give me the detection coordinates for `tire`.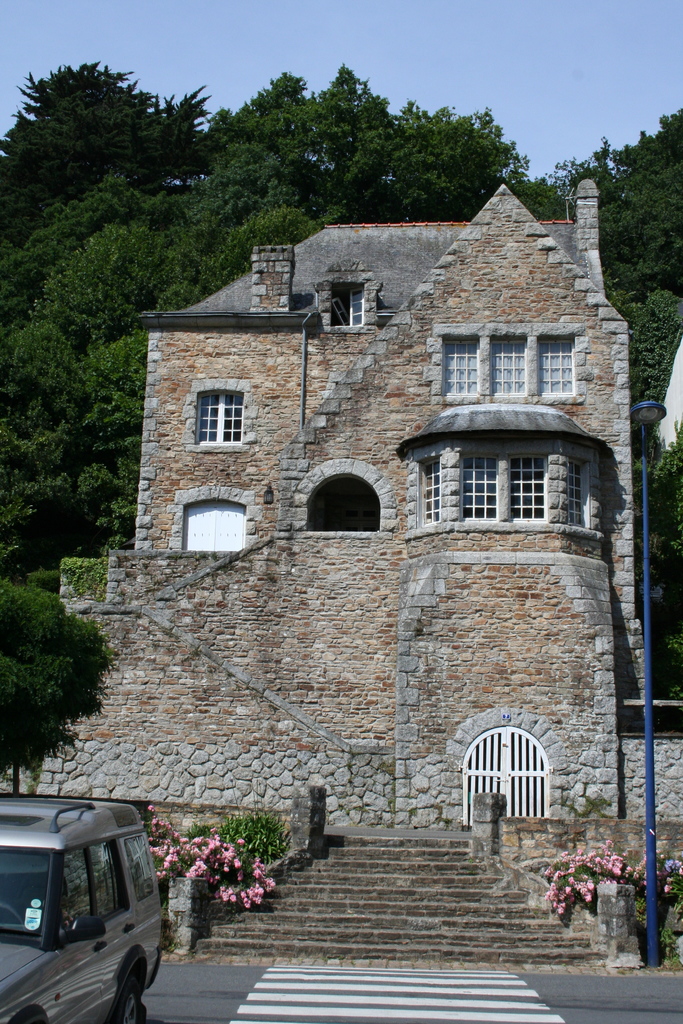
(left=0, top=1004, right=49, bottom=1023).
